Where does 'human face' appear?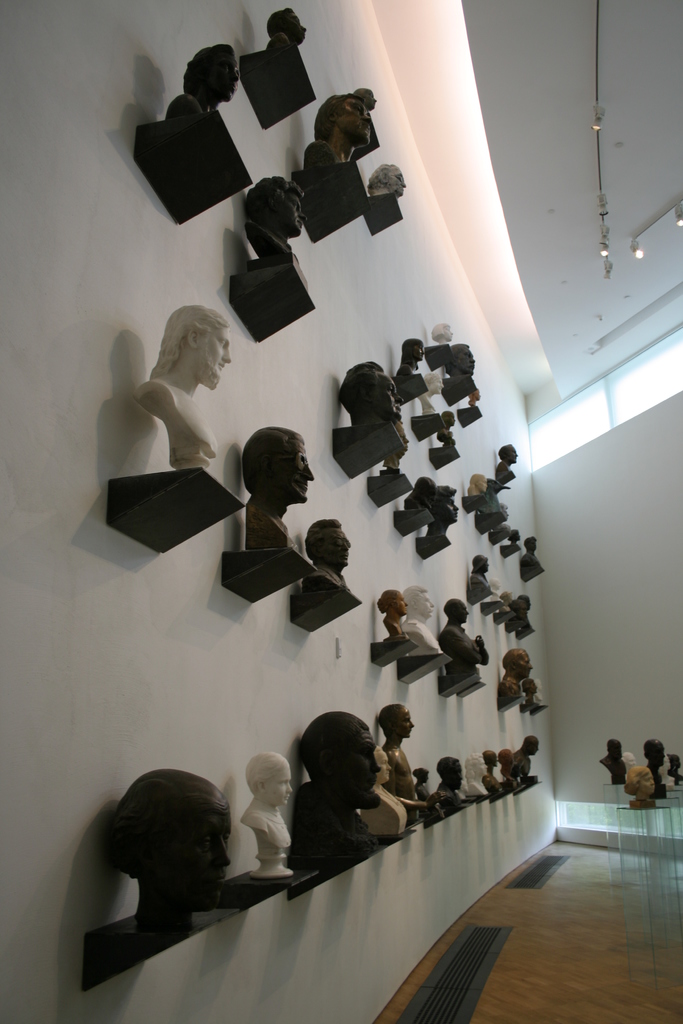
Appears at (267,764,292,802).
